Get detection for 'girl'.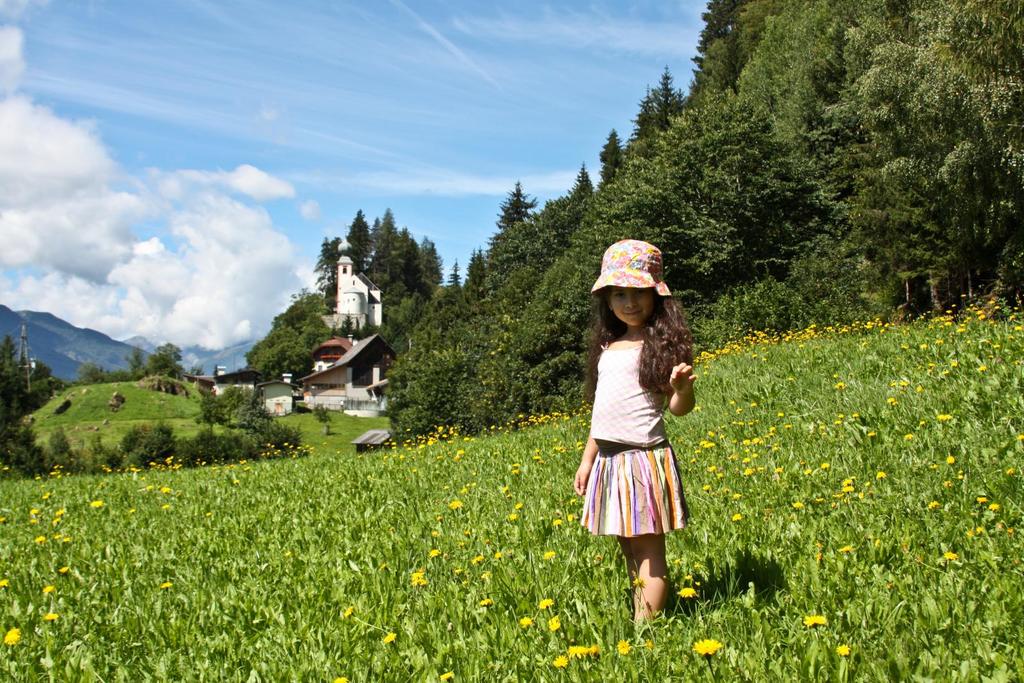
Detection: 573 240 698 623.
